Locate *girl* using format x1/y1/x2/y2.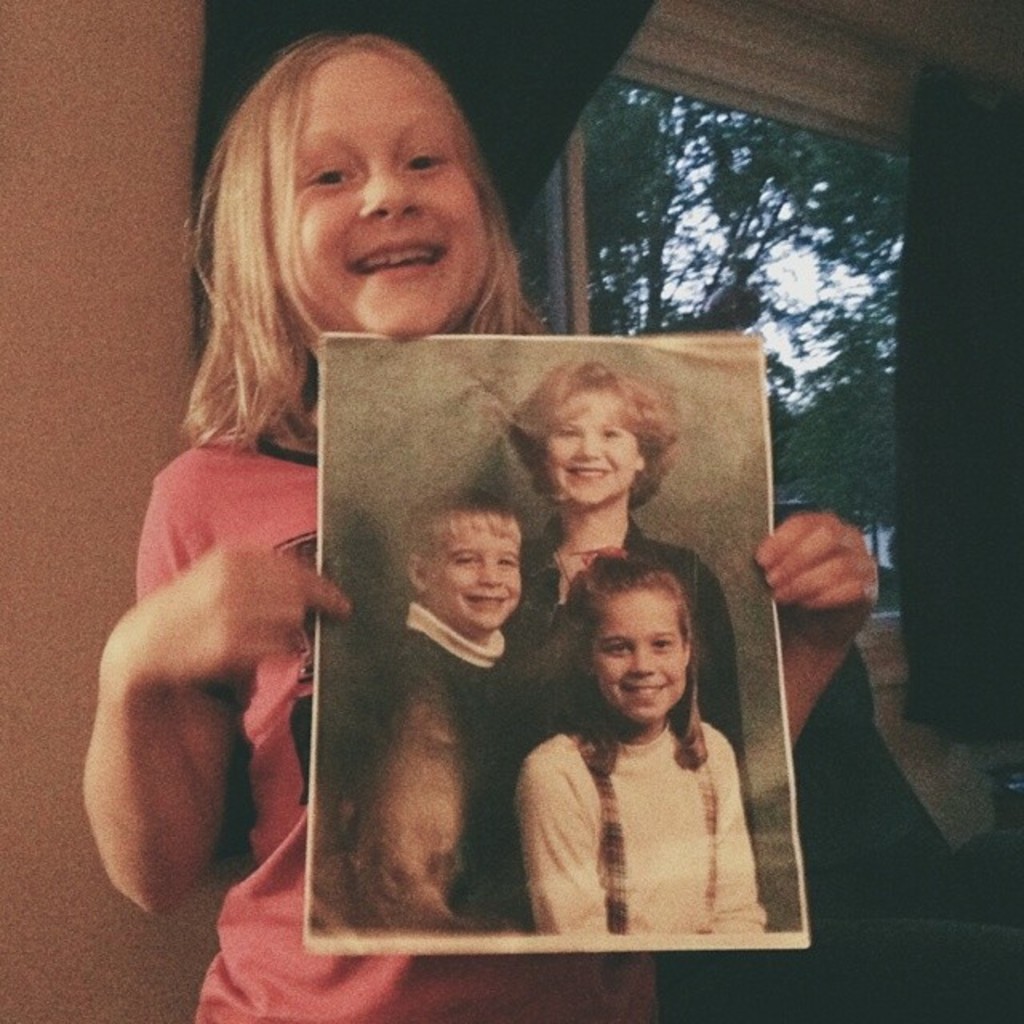
496/352/736/901.
